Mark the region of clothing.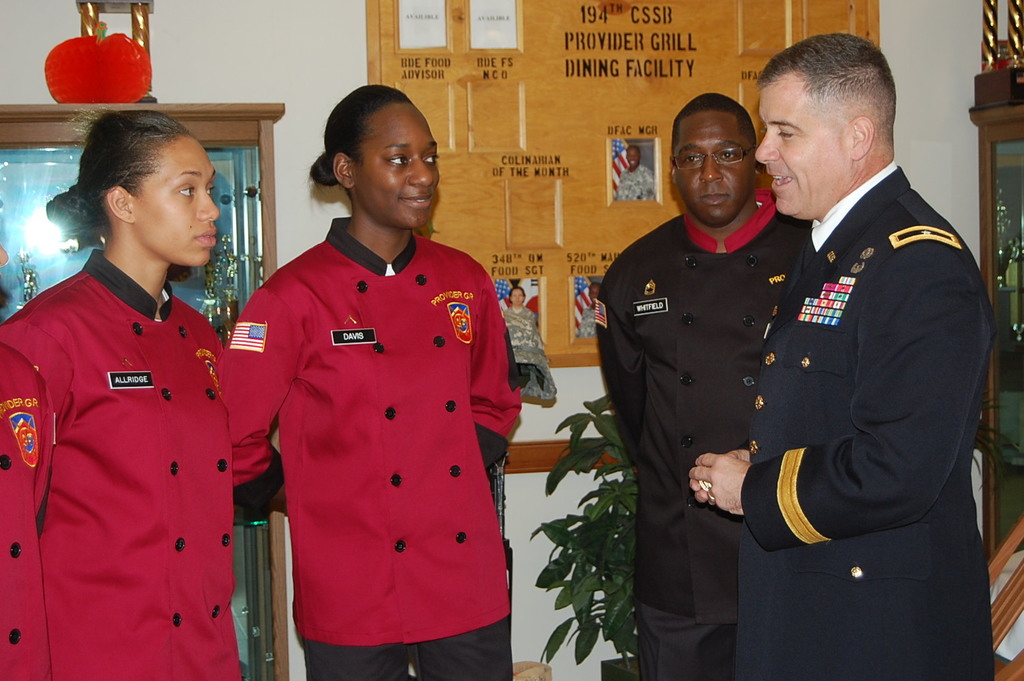
Region: 3,249,295,680.
